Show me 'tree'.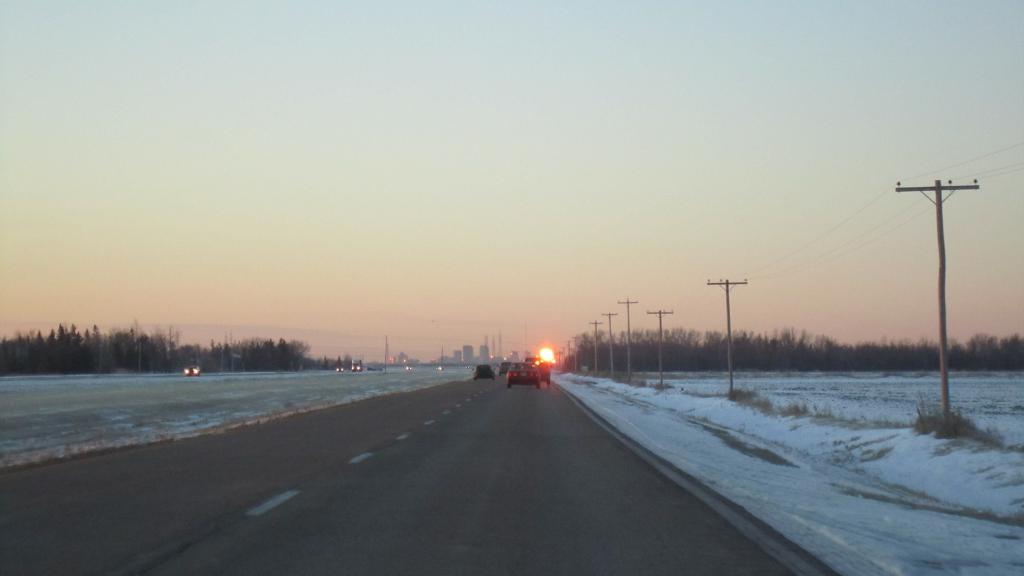
'tree' is here: [x1=659, y1=326, x2=682, y2=378].
